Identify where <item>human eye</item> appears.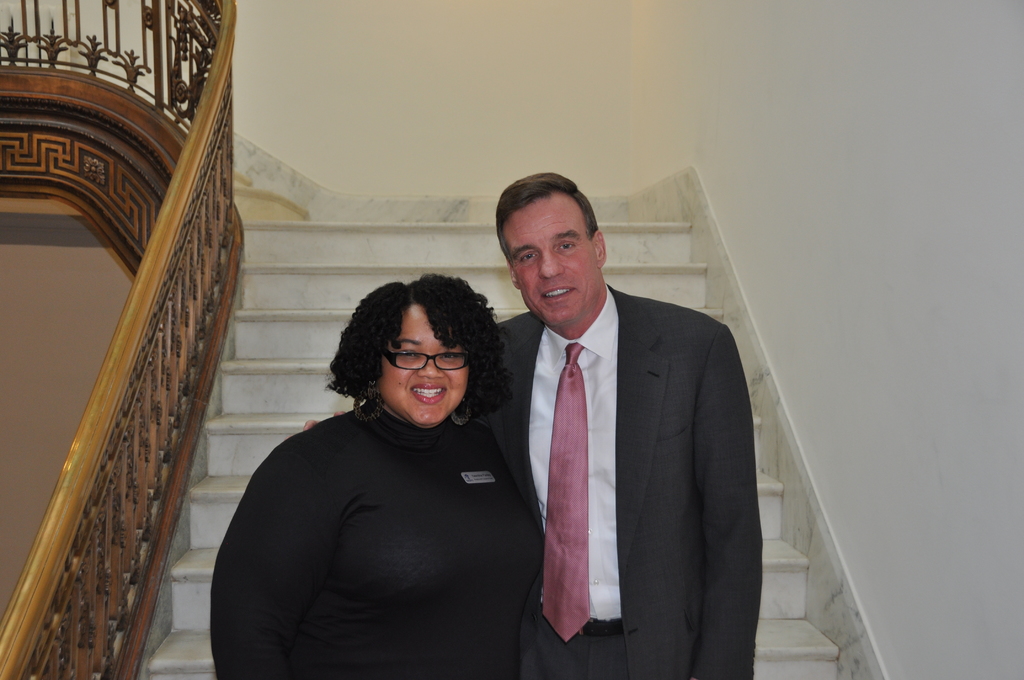
Appears at 518/252/540/264.
